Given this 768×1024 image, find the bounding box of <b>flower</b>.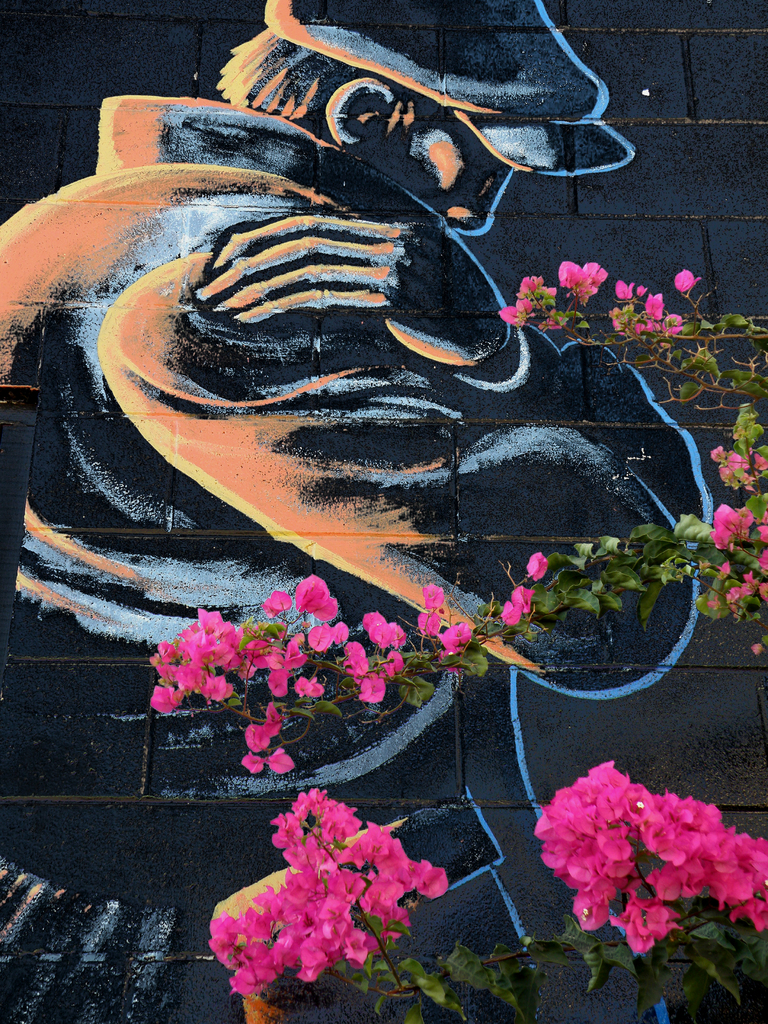
detection(153, 568, 400, 778).
